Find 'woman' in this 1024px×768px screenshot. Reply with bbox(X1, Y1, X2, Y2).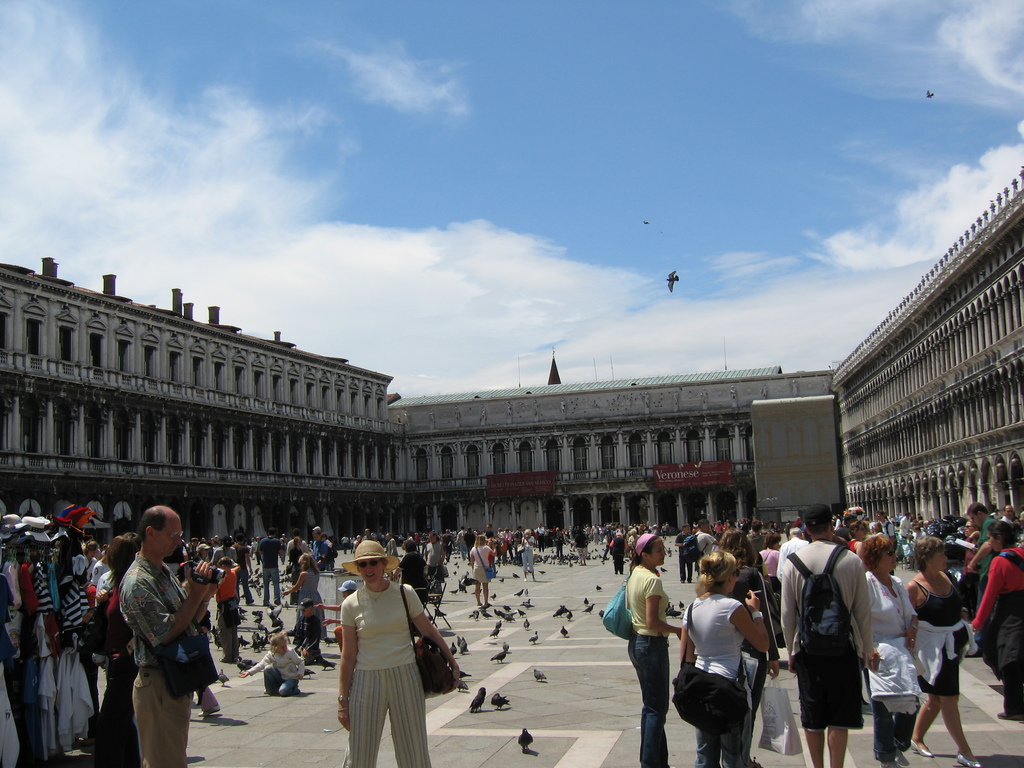
bbox(467, 537, 494, 609).
